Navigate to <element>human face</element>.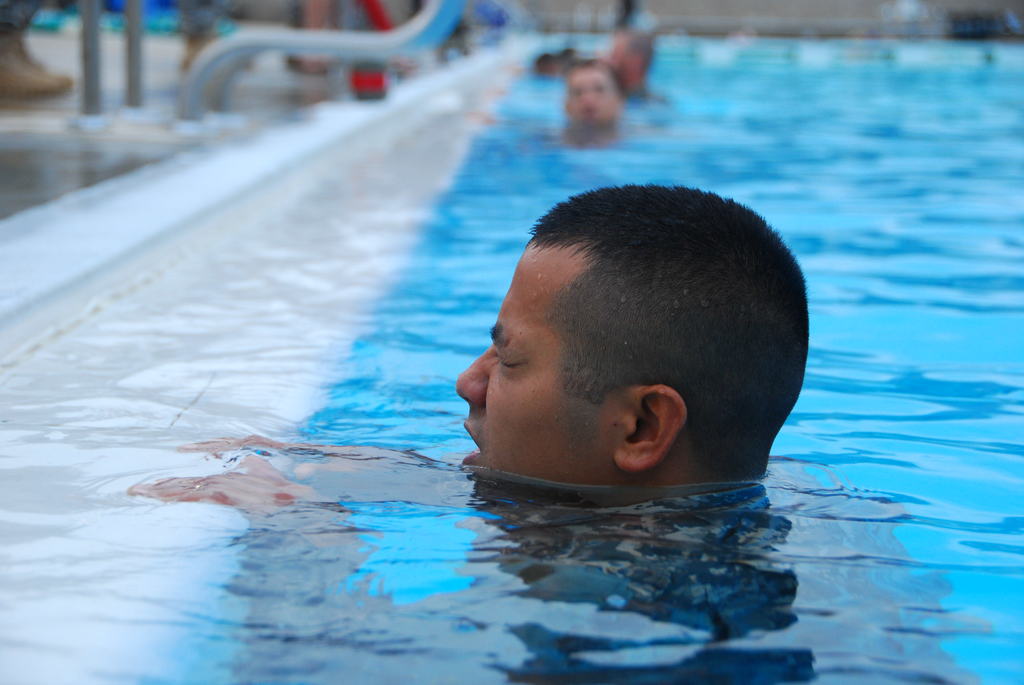
Navigation target: 566/71/620/123.
